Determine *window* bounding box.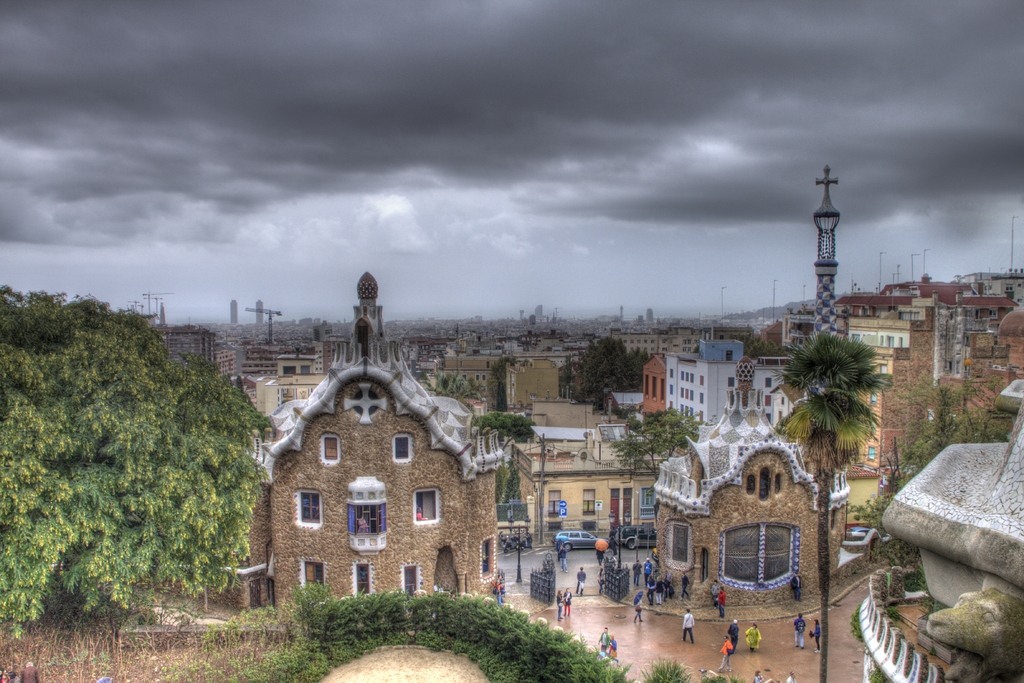
Determined: rect(684, 346, 691, 353).
